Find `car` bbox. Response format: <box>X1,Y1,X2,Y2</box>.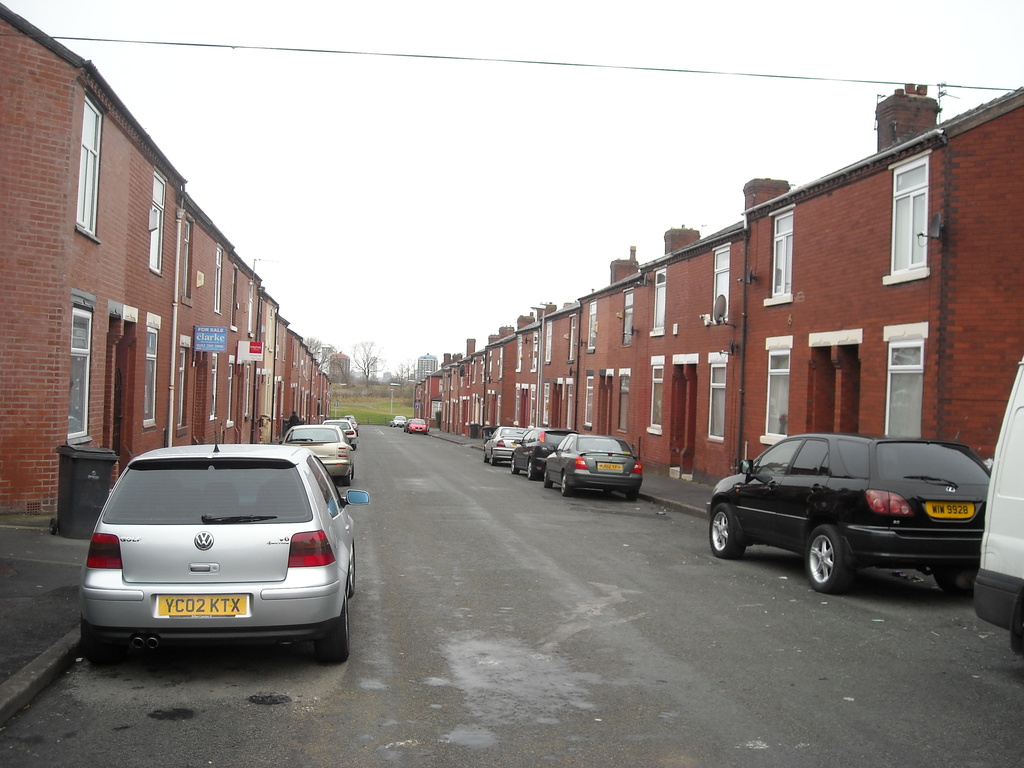
<box>282,424,350,483</box>.
